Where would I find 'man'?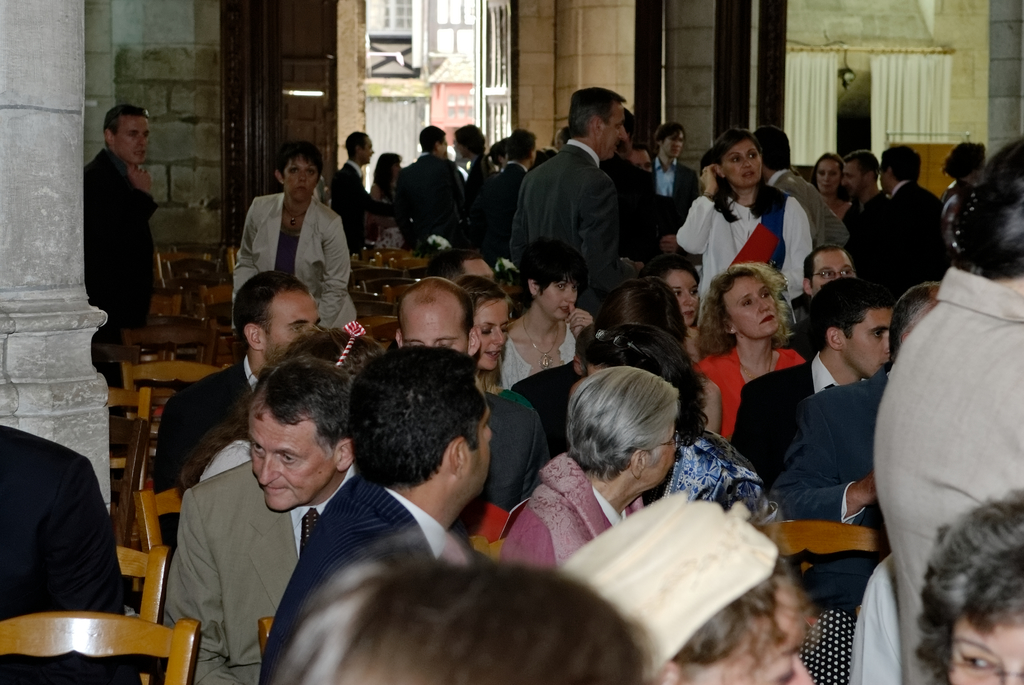
At {"x1": 857, "y1": 145, "x2": 949, "y2": 315}.
